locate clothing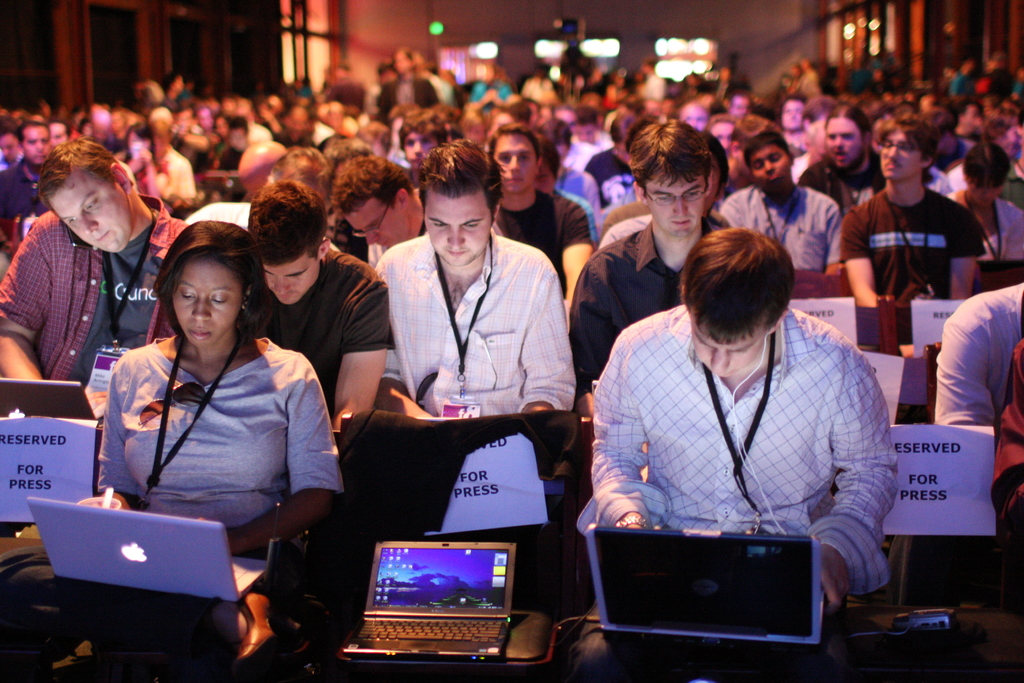
bbox(263, 123, 281, 144)
